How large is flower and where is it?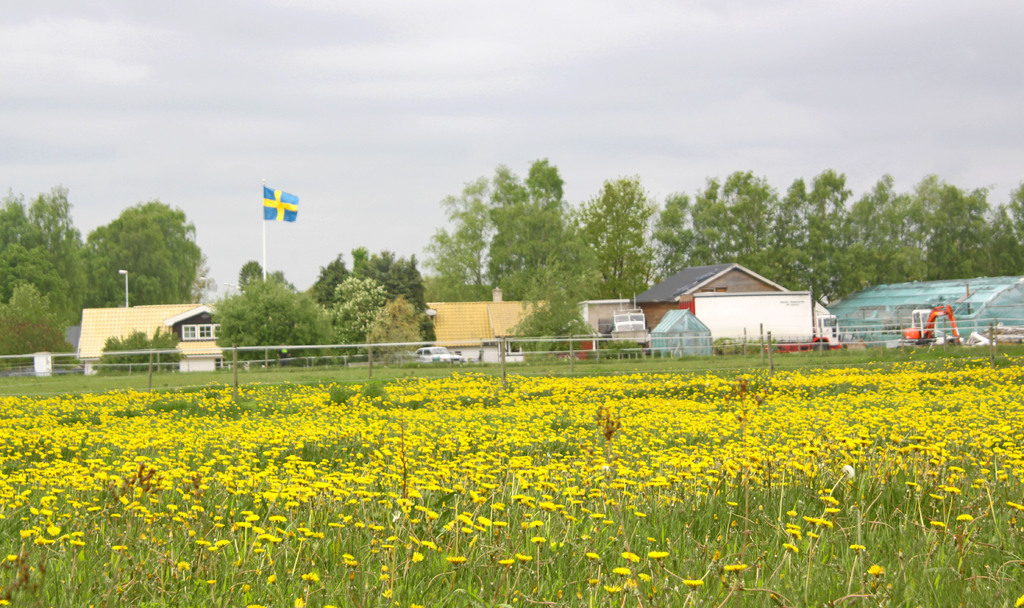
Bounding box: bbox(806, 520, 829, 526).
